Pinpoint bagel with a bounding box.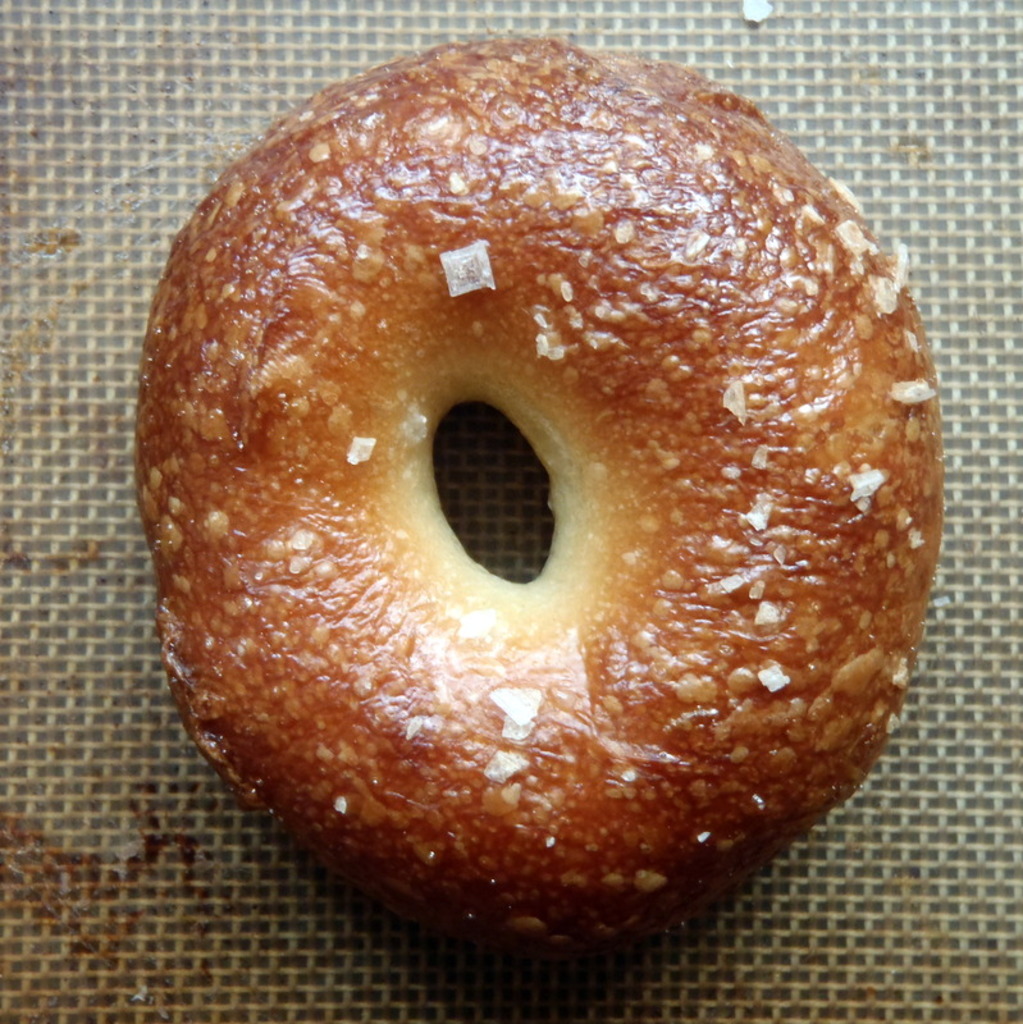
137, 23, 946, 951.
